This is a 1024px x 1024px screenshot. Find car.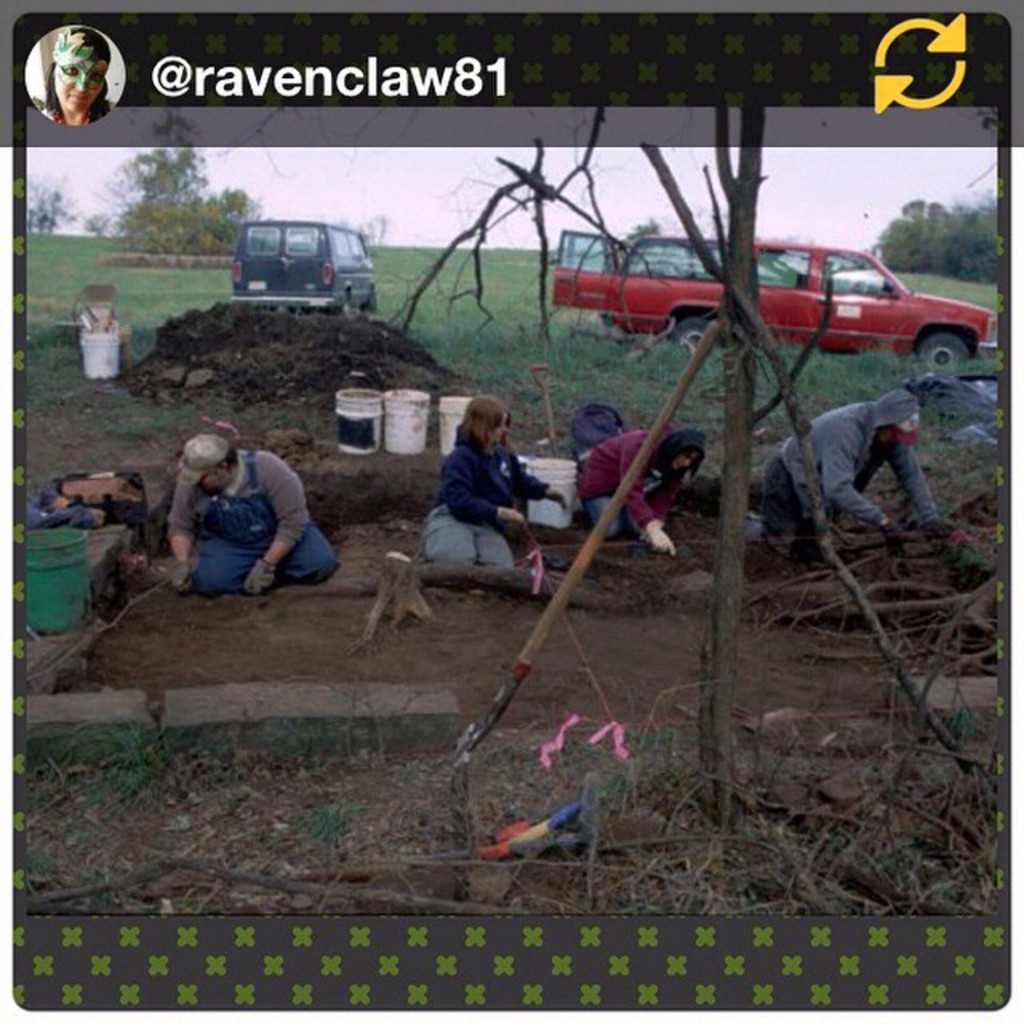
Bounding box: crop(554, 235, 997, 371).
